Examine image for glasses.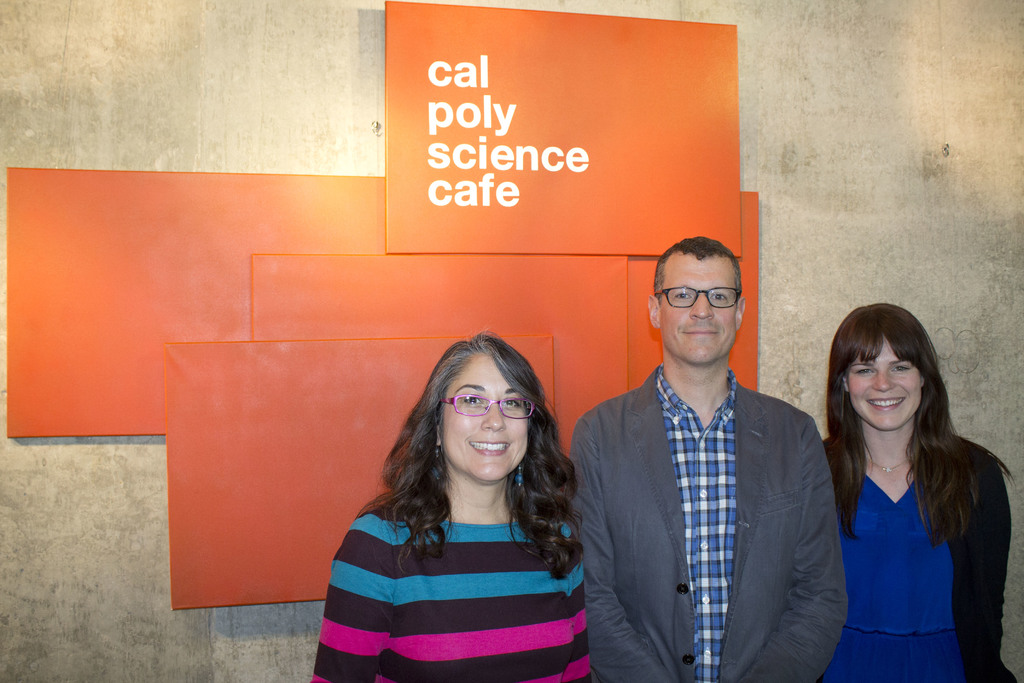
Examination result: [433,390,534,418].
